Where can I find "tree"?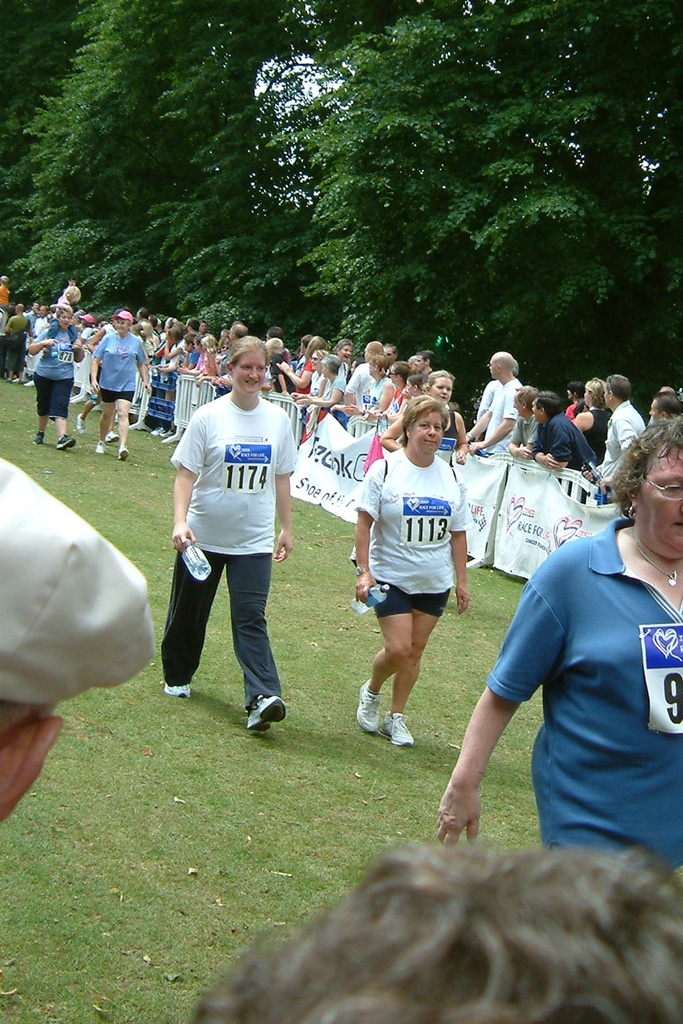
You can find it at box=[291, 12, 590, 384].
